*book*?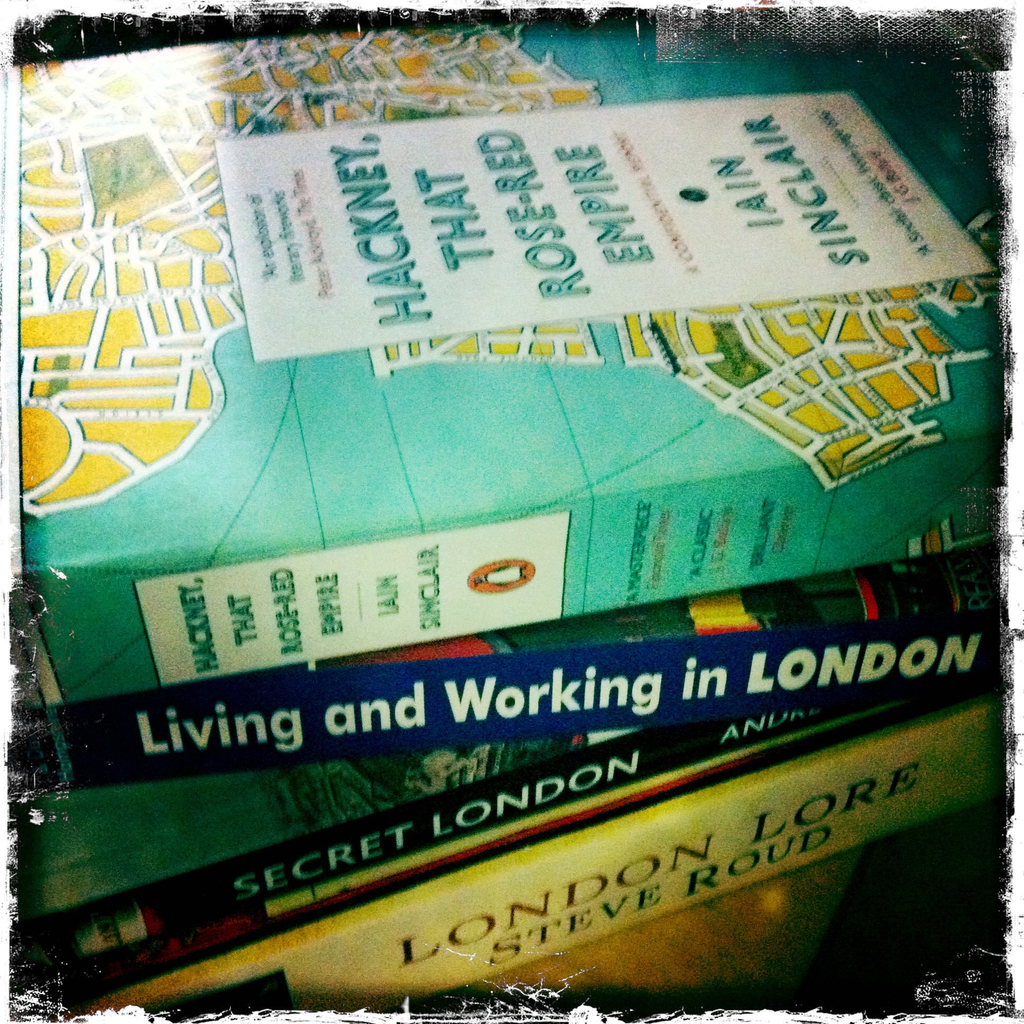
{"x1": 18, "y1": 17, "x2": 989, "y2": 704}
